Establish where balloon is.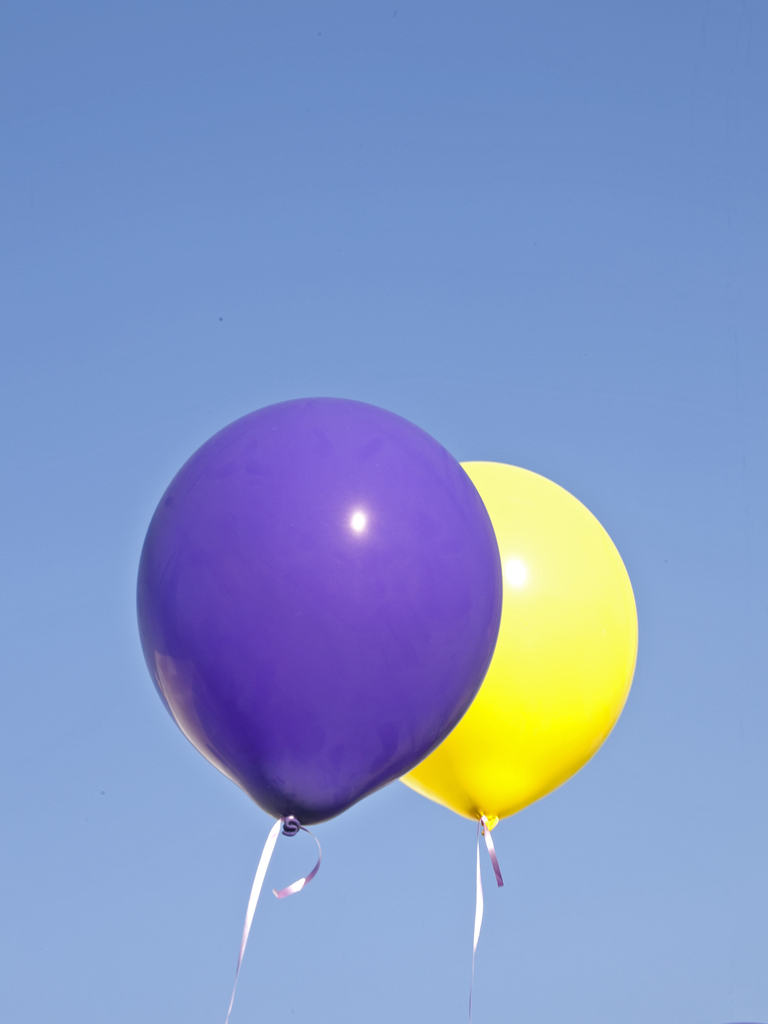
Established at [396,457,637,821].
